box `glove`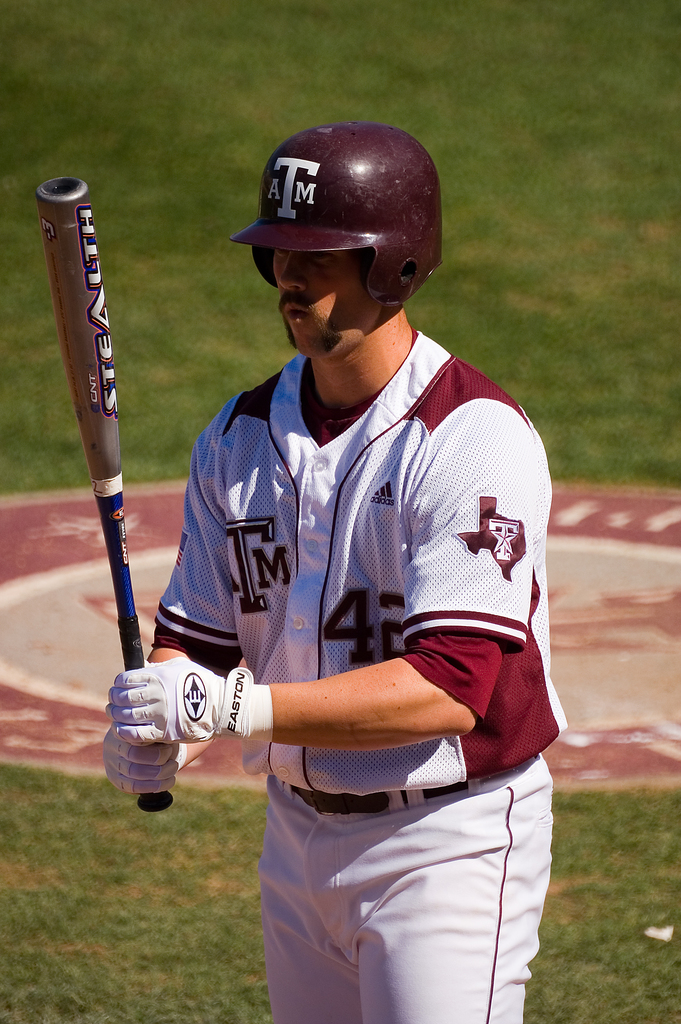
108, 650, 261, 743
